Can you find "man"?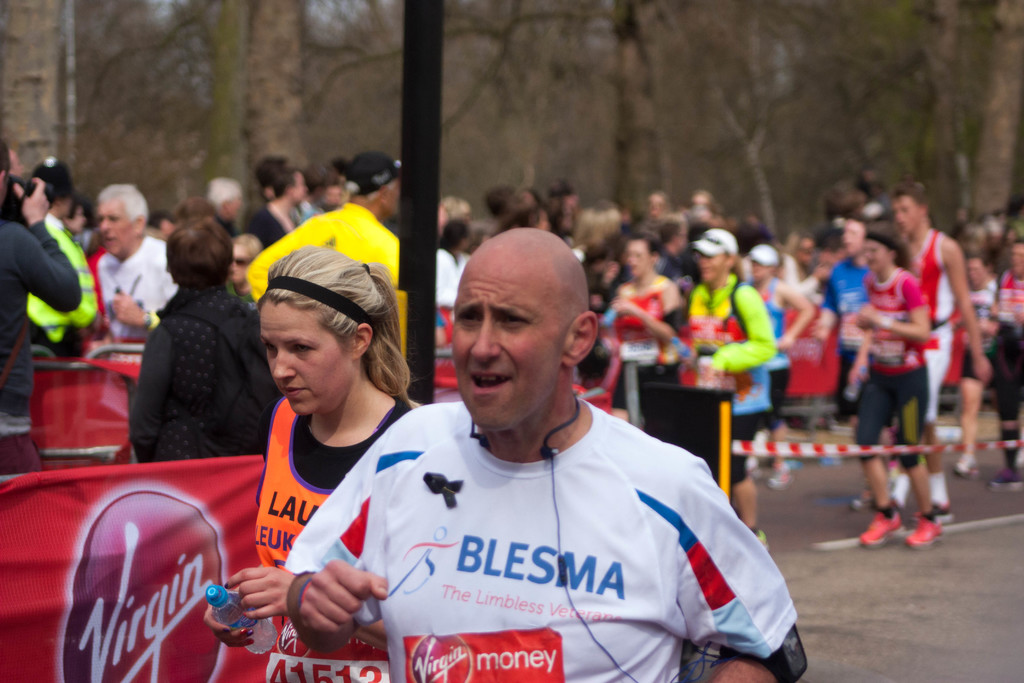
Yes, bounding box: 890/181/991/525.
